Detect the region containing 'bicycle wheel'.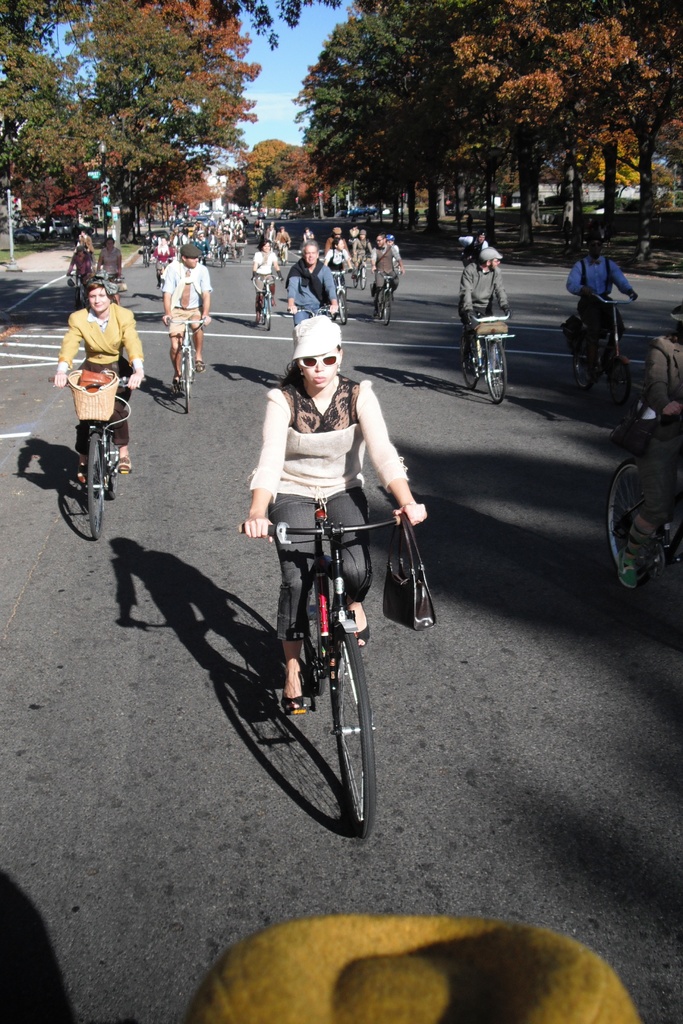
(left=277, top=250, right=286, bottom=264).
